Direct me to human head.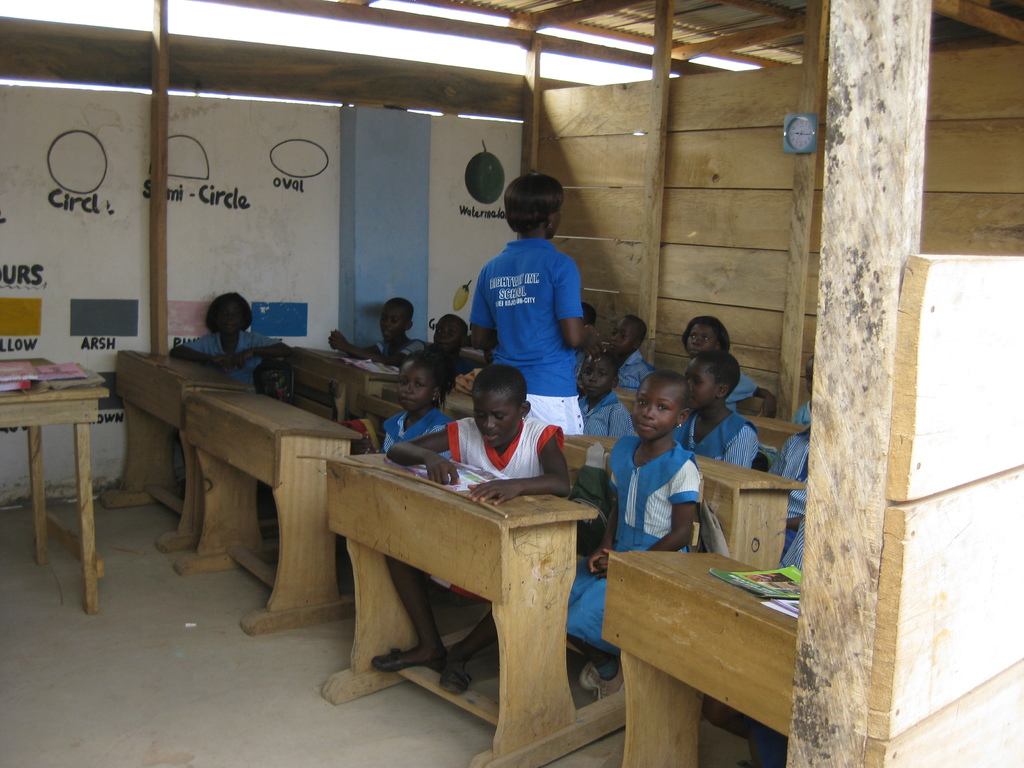
Direction: bbox=(435, 312, 468, 355).
